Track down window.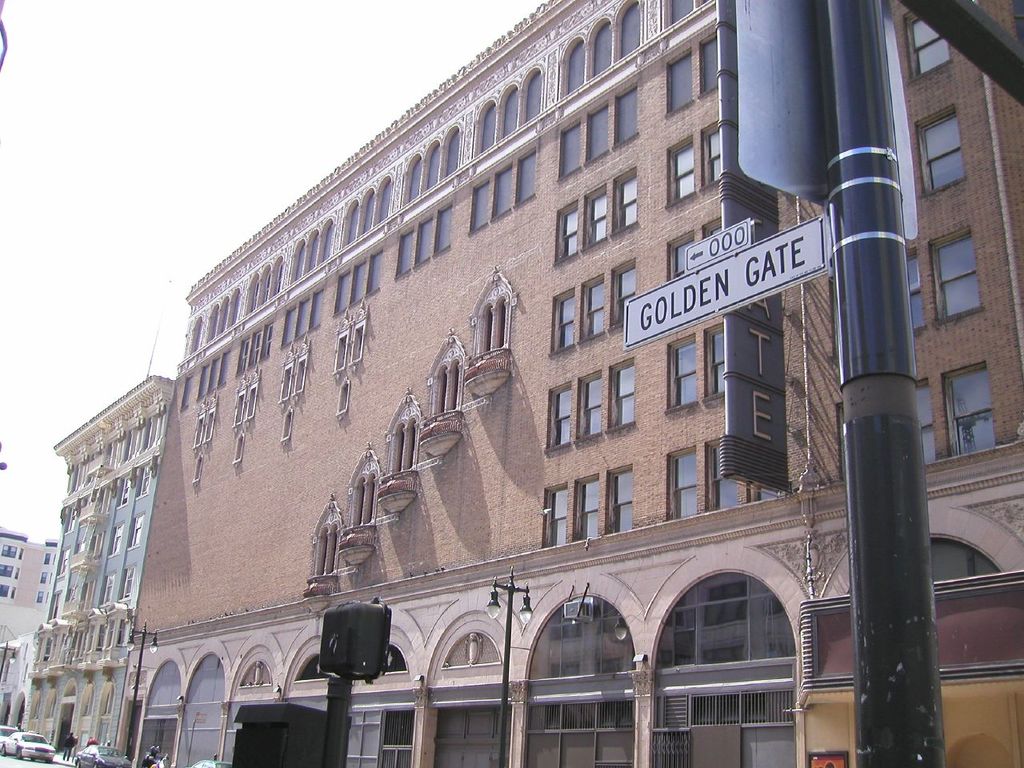
Tracked to [674,138,693,199].
